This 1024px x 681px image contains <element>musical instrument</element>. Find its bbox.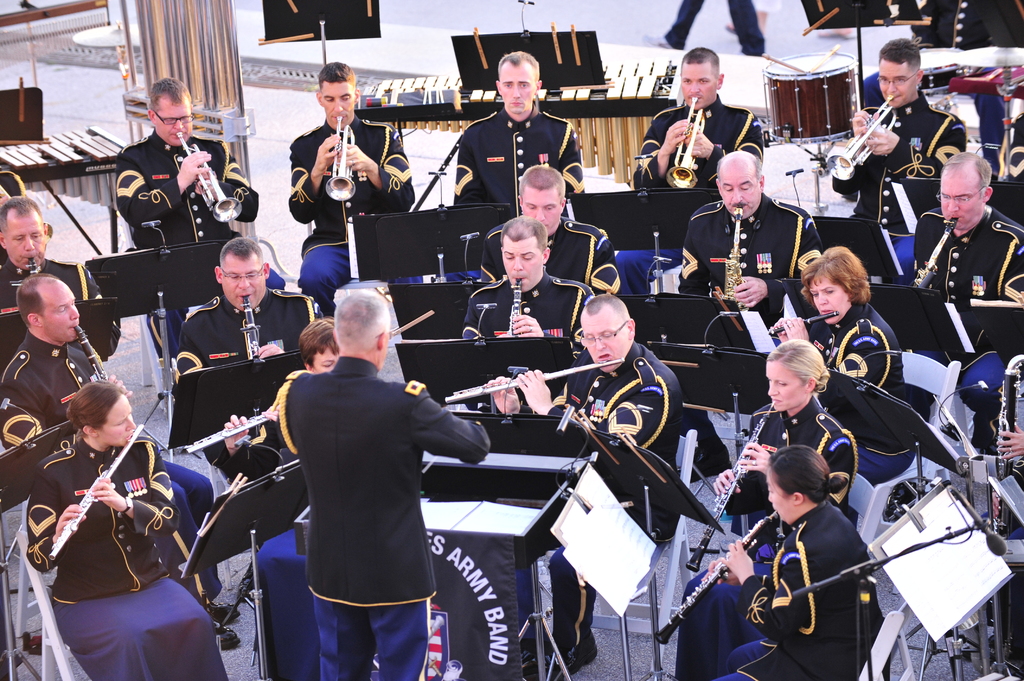
[662, 92, 713, 192].
